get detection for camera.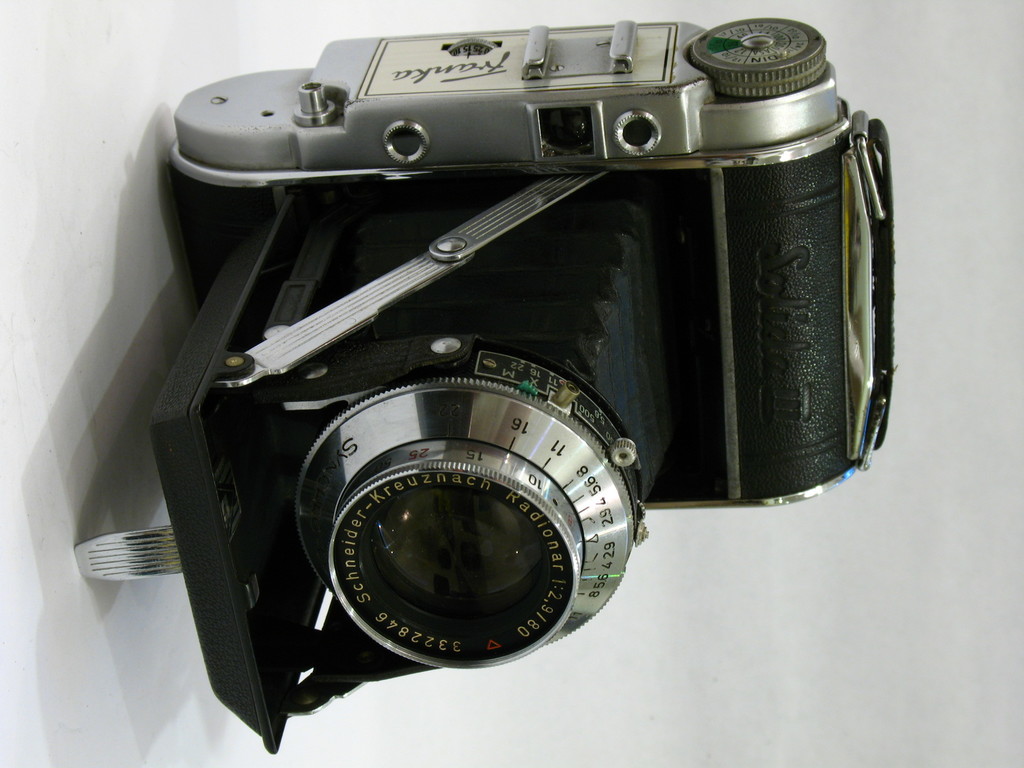
Detection: 68:35:904:764.
